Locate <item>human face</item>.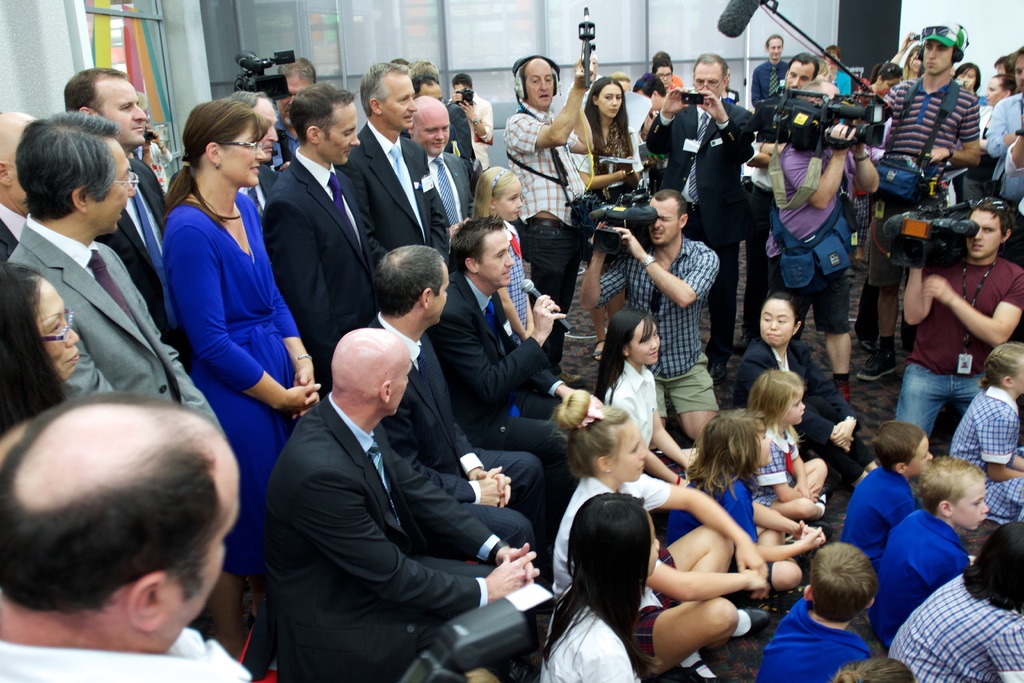
Bounding box: pyautogui.locateOnScreen(693, 63, 722, 105).
